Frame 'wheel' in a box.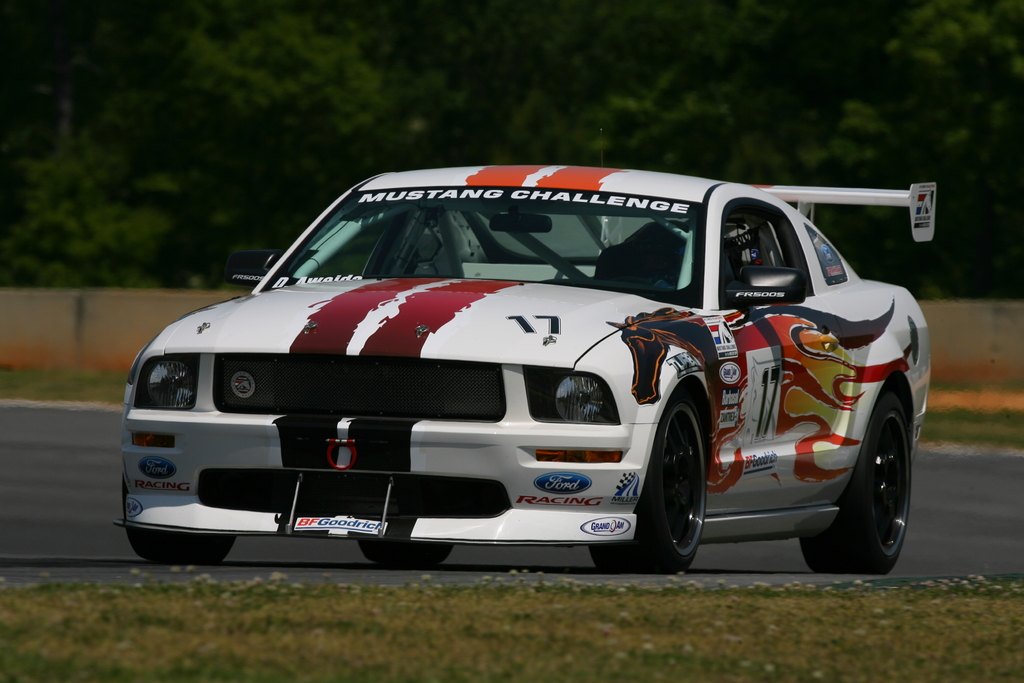
(left=796, top=382, right=908, bottom=572).
